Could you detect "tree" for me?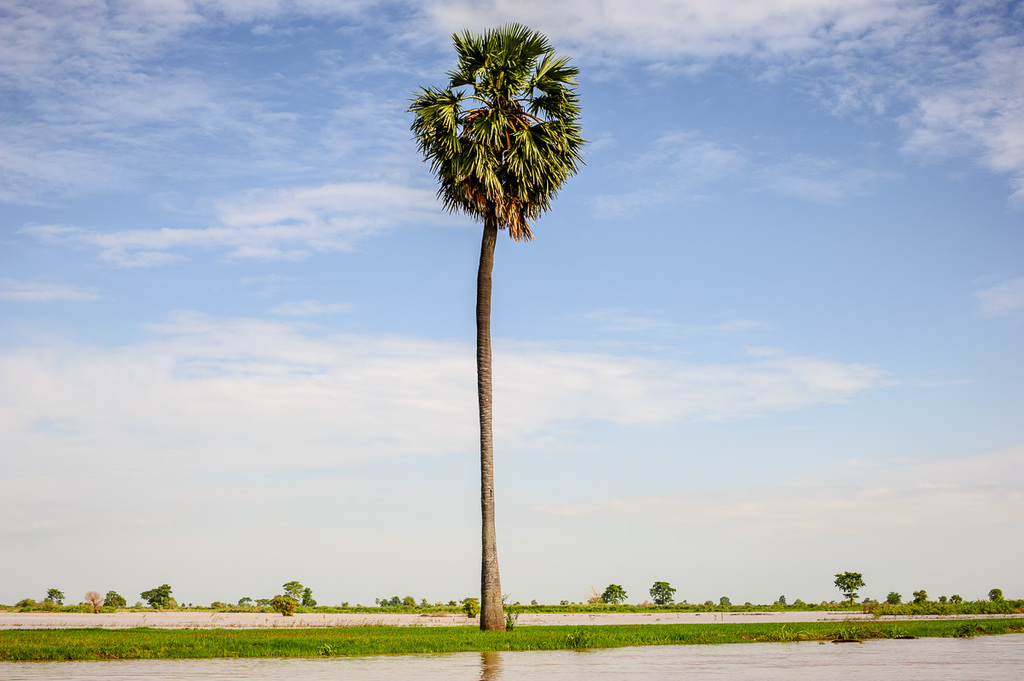
Detection result: x1=138, y1=583, x2=174, y2=608.
